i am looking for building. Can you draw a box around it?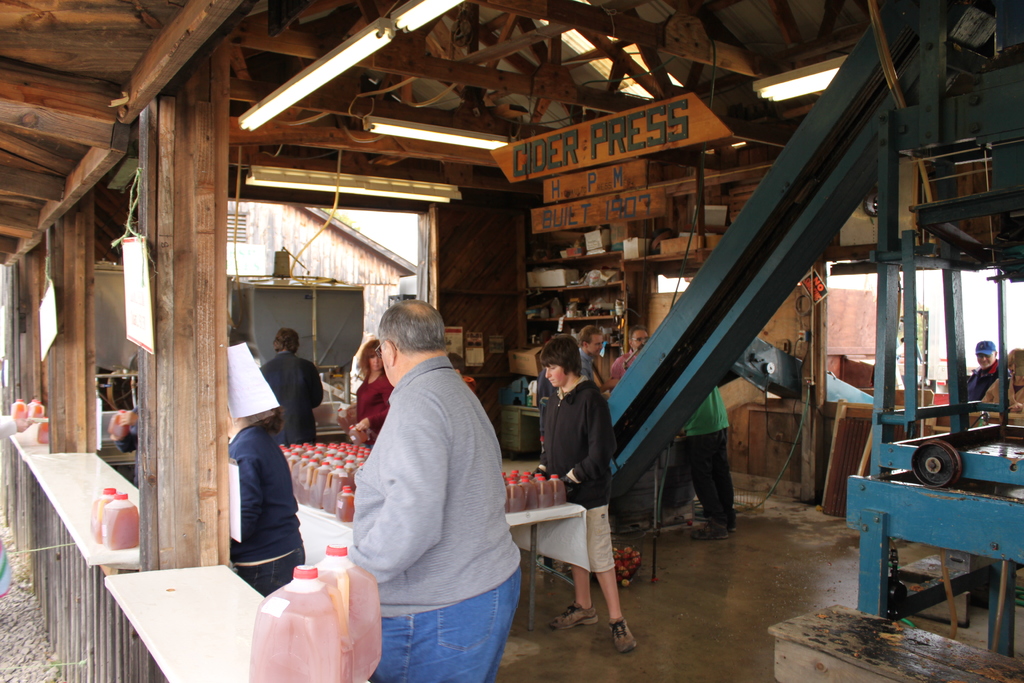
Sure, the bounding box is x1=0 y1=0 x2=1023 y2=682.
